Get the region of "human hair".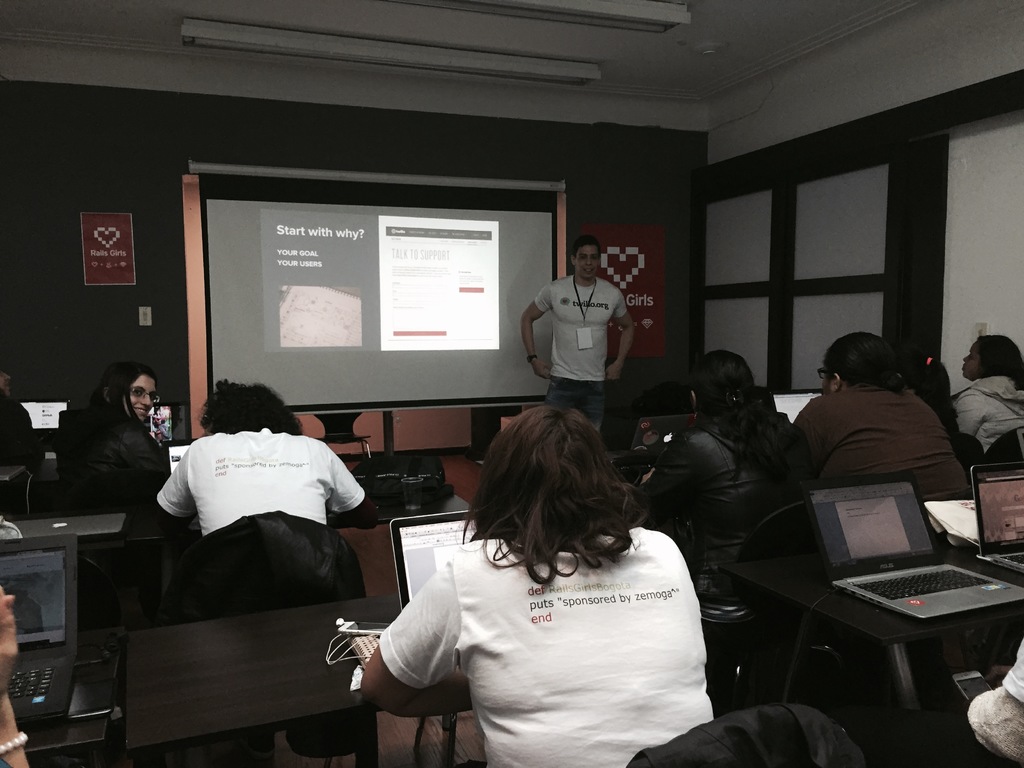
bbox(84, 360, 157, 445).
